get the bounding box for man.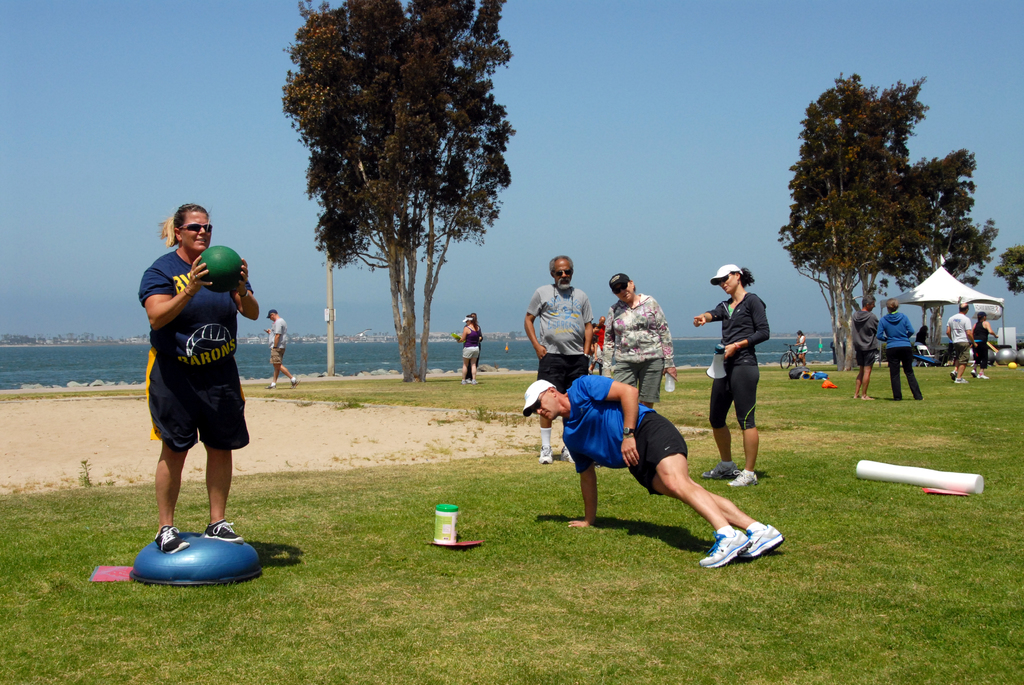
264, 304, 299, 391.
